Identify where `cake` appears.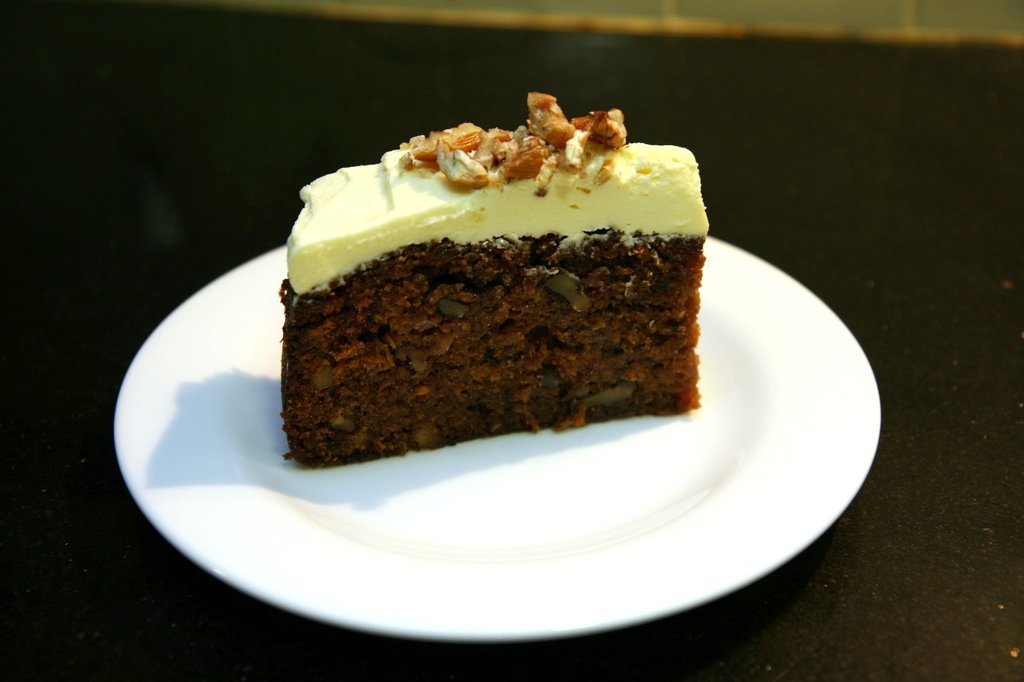
Appears at (275,91,712,463).
